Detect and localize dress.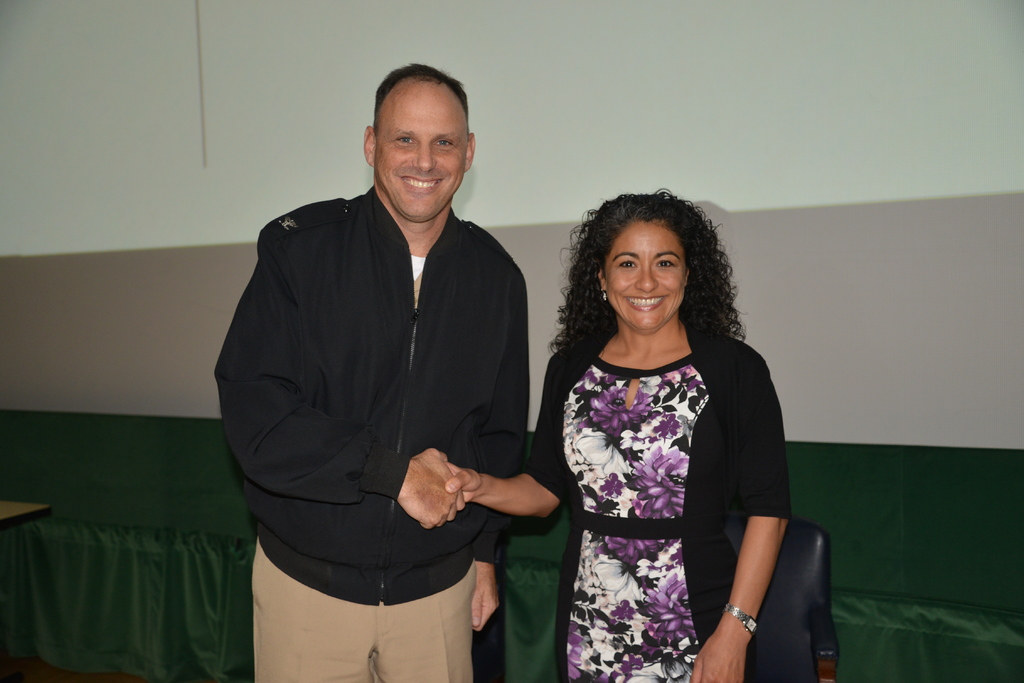
Localized at l=532, t=298, r=774, b=682.
